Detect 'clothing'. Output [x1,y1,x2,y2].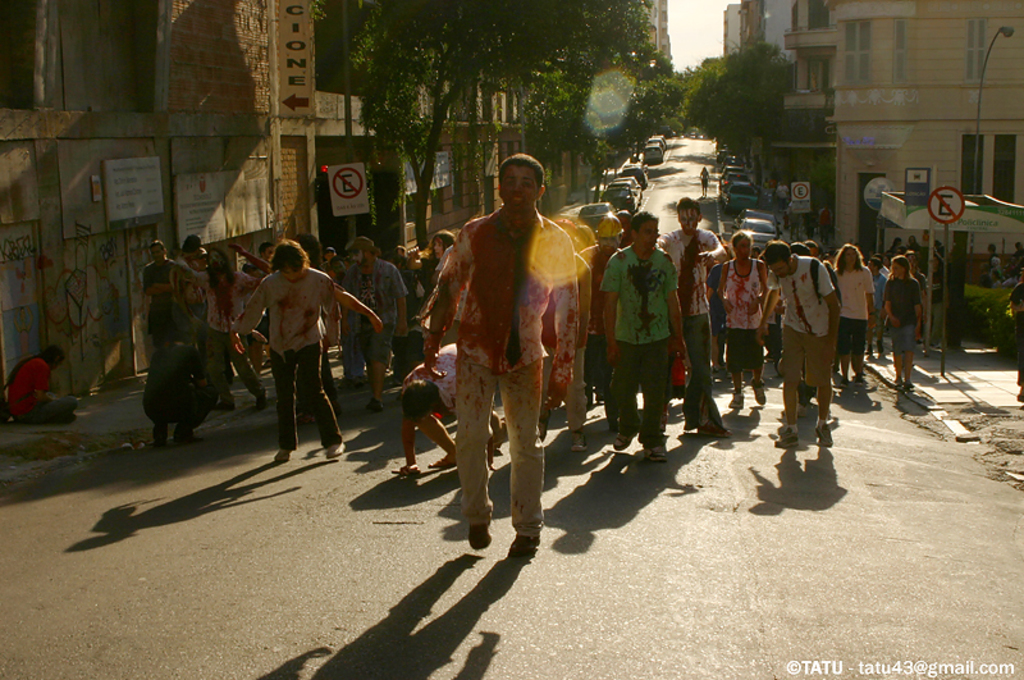
[421,205,572,535].
